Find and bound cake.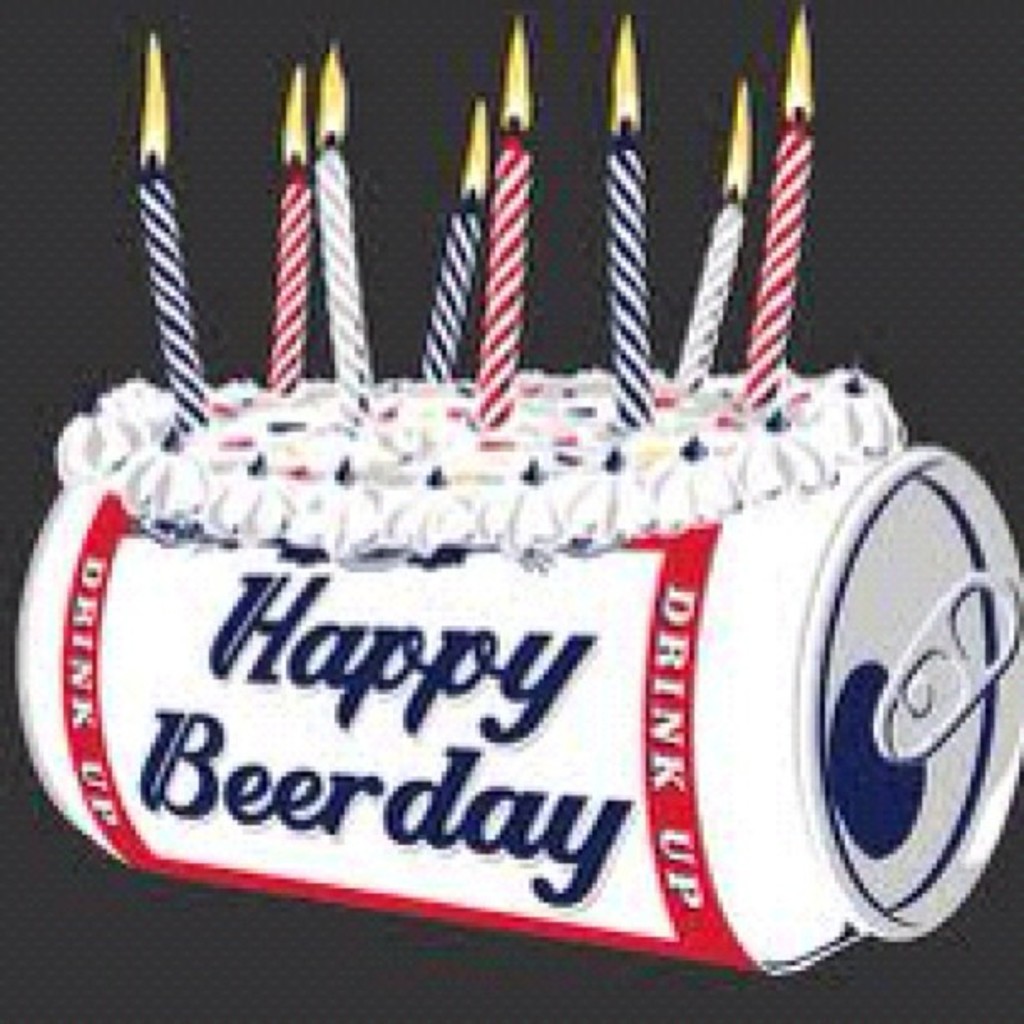
Bound: bbox=(57, 380, 904, 554).
